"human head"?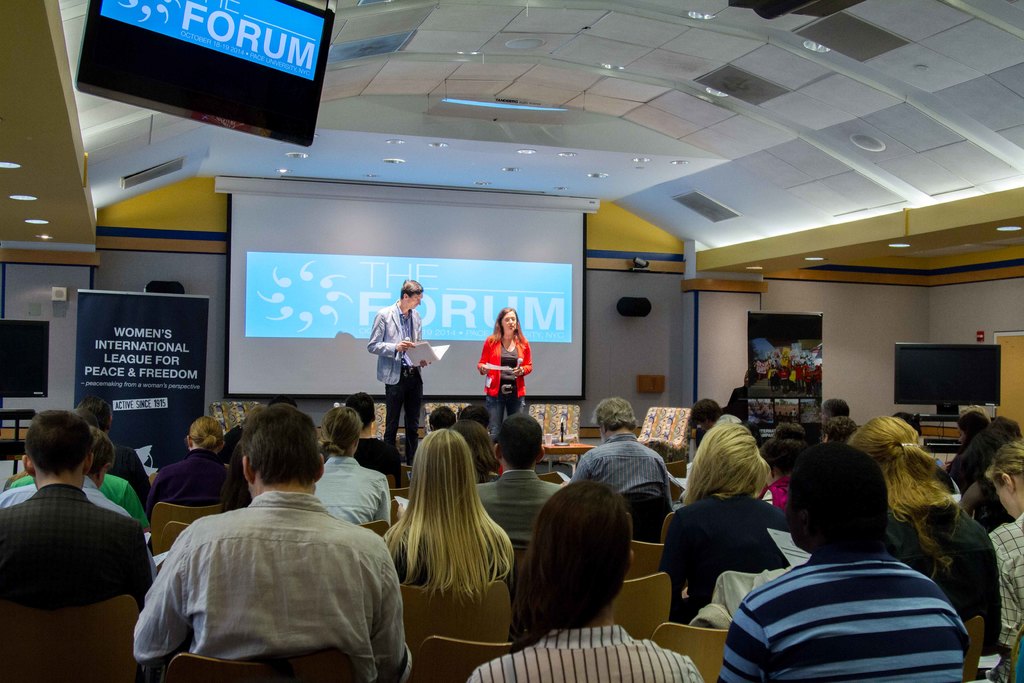
x1=495 y1=306 x2=519 y2=334
